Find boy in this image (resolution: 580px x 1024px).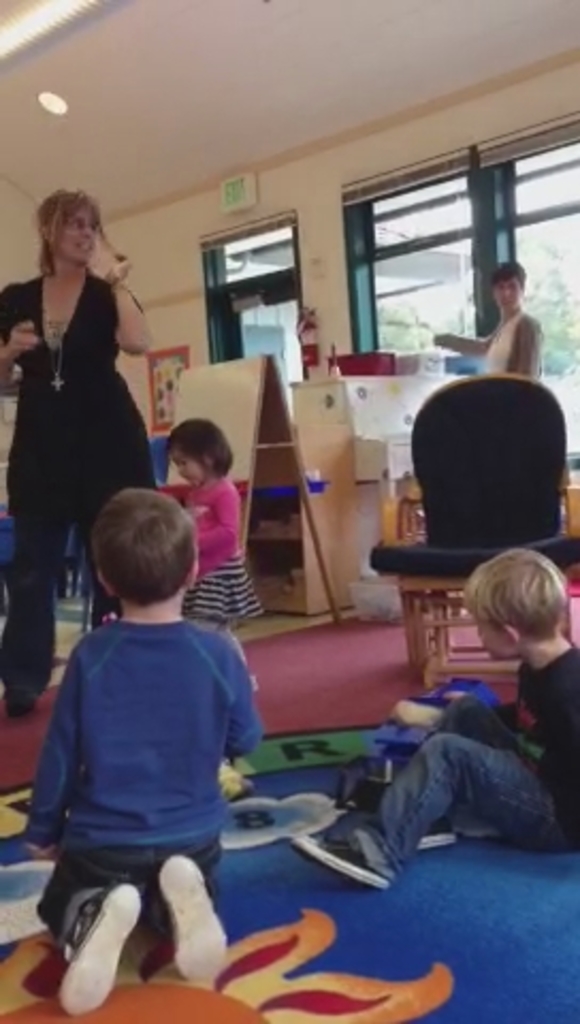
[279, 550, 578, 896].
